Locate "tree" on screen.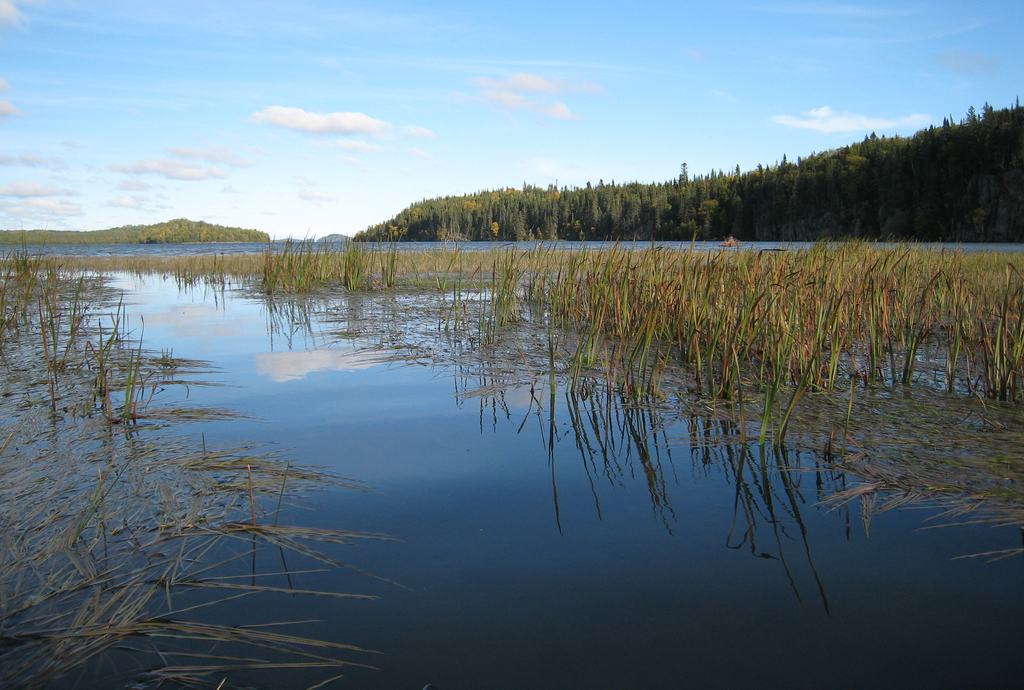
On screen at [630, 172, 664, 241].
